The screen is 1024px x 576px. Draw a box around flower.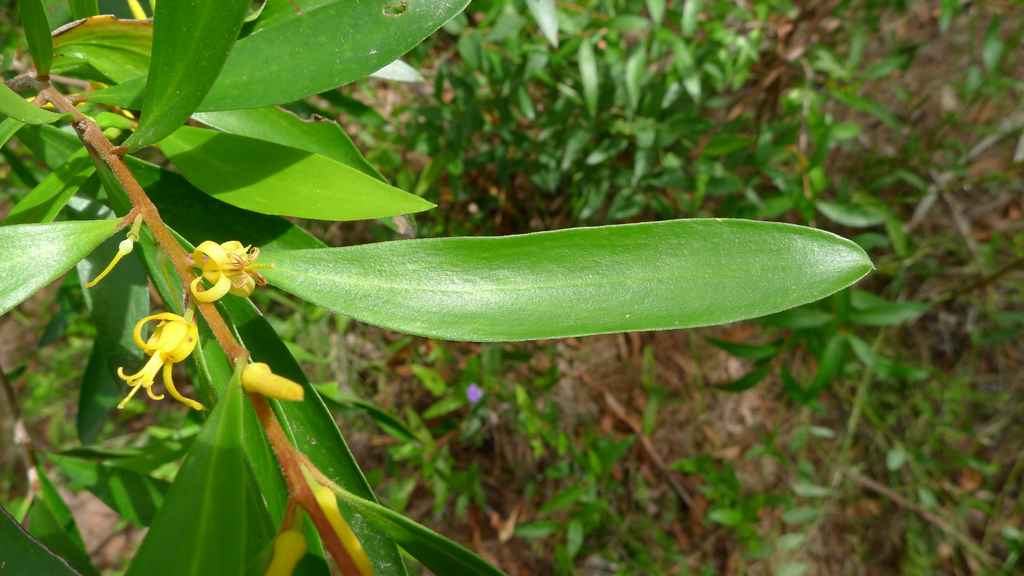
Rect(189, 235, 276, 302).
